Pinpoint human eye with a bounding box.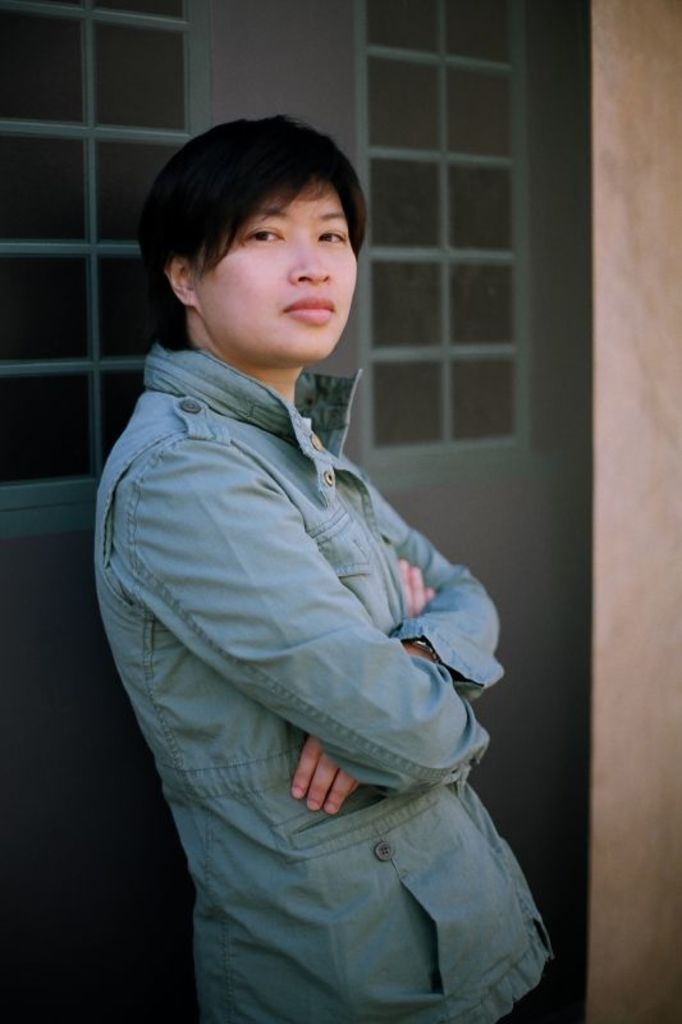
x1=320, y1=225, x2=352, y2=251.
